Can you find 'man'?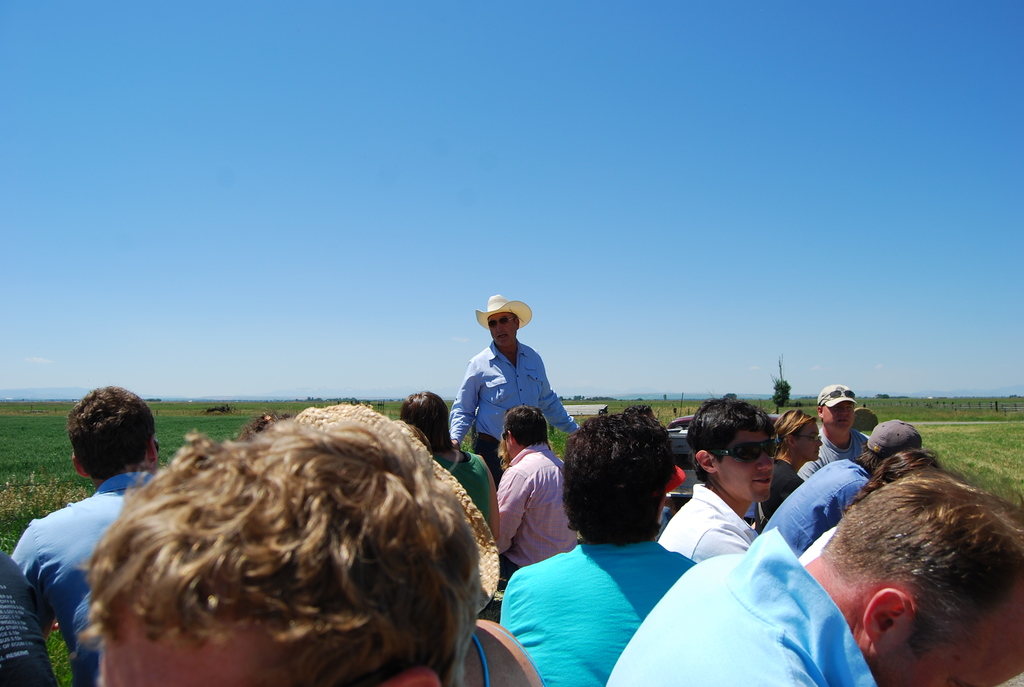
Yes, bounding box: 763:421:920:553.
